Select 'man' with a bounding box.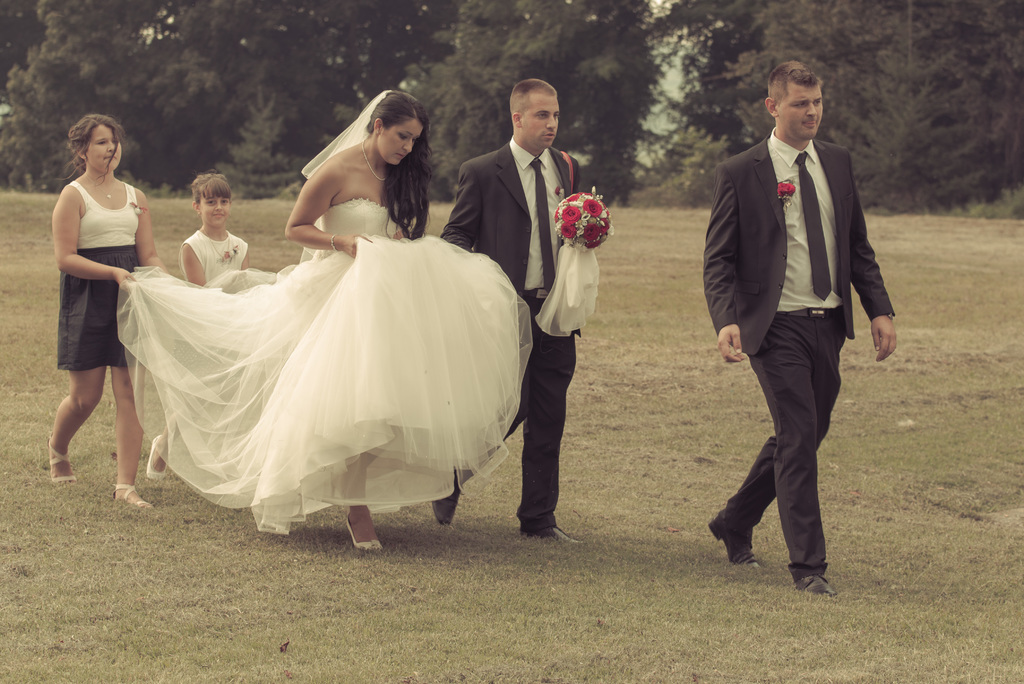
[x1=437, y1=78, x2=592, y2=547].
